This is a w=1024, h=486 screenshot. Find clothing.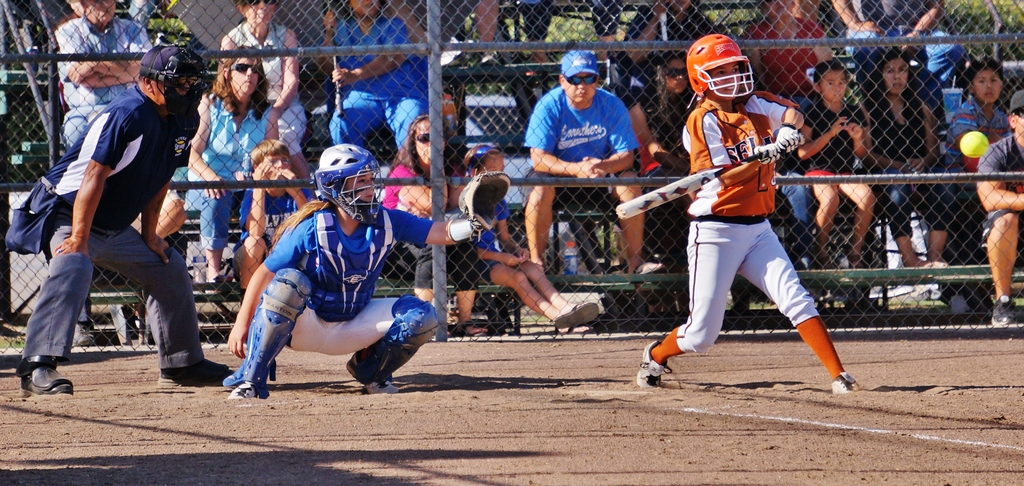
Bounding box: [223,200,433,378].
